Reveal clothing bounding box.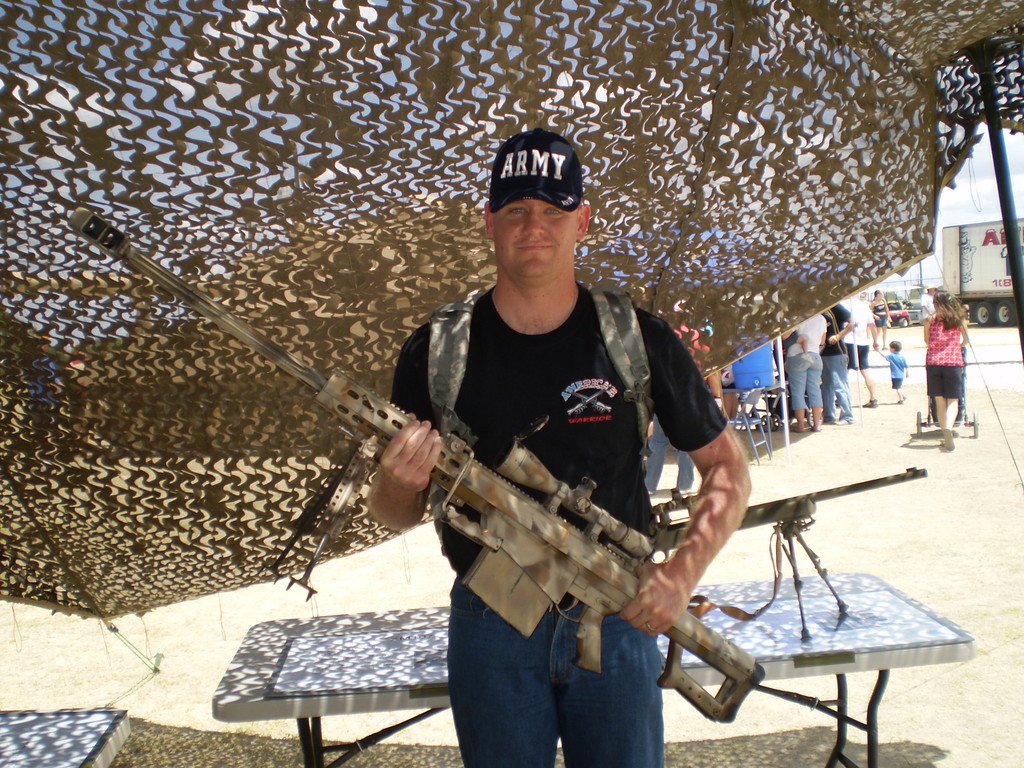
Revealed: x1=367 y1=282 x2=731 y2=767.
